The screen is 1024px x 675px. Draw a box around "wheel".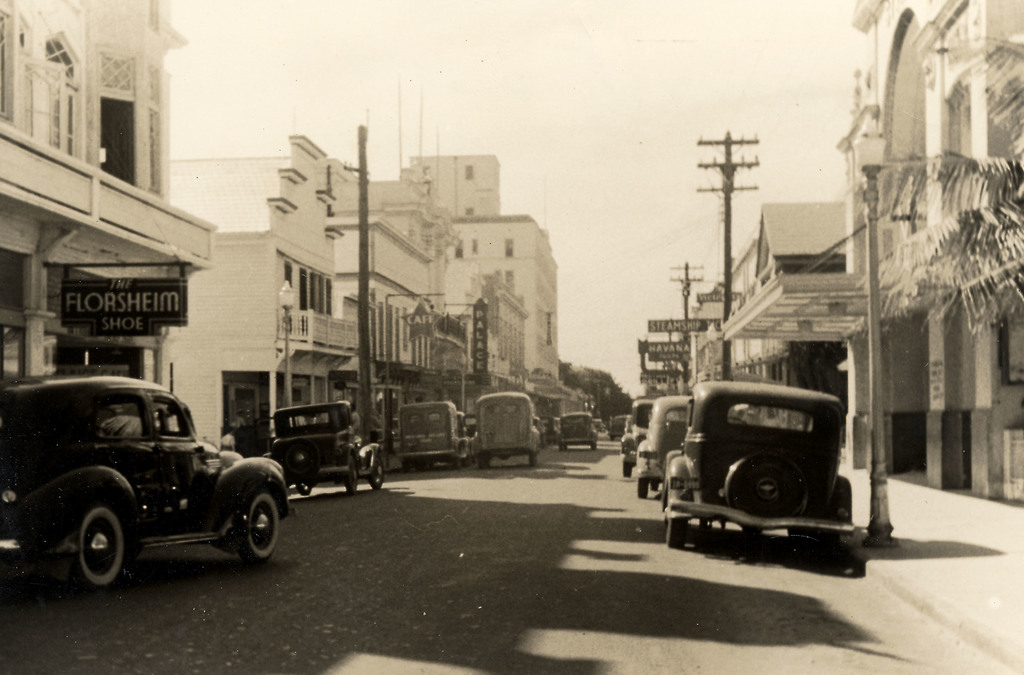
[623,461,632,478].
